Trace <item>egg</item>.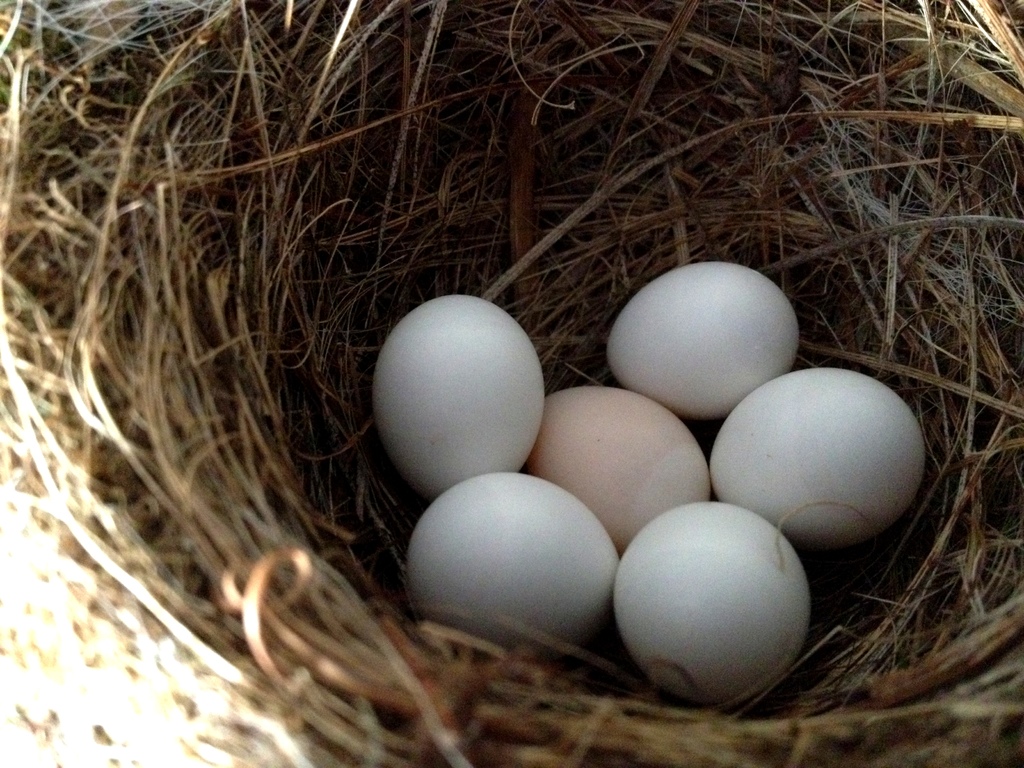
Traced to [left=714, top=368, right=922, bottom=549].
